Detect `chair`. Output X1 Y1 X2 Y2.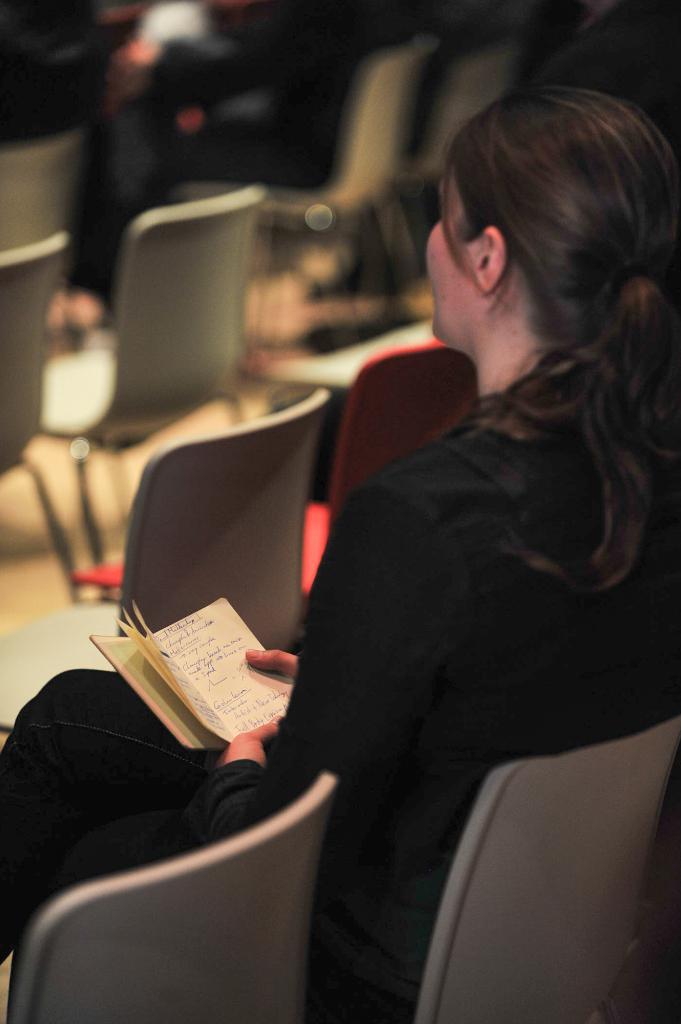
68 337 478 632.
